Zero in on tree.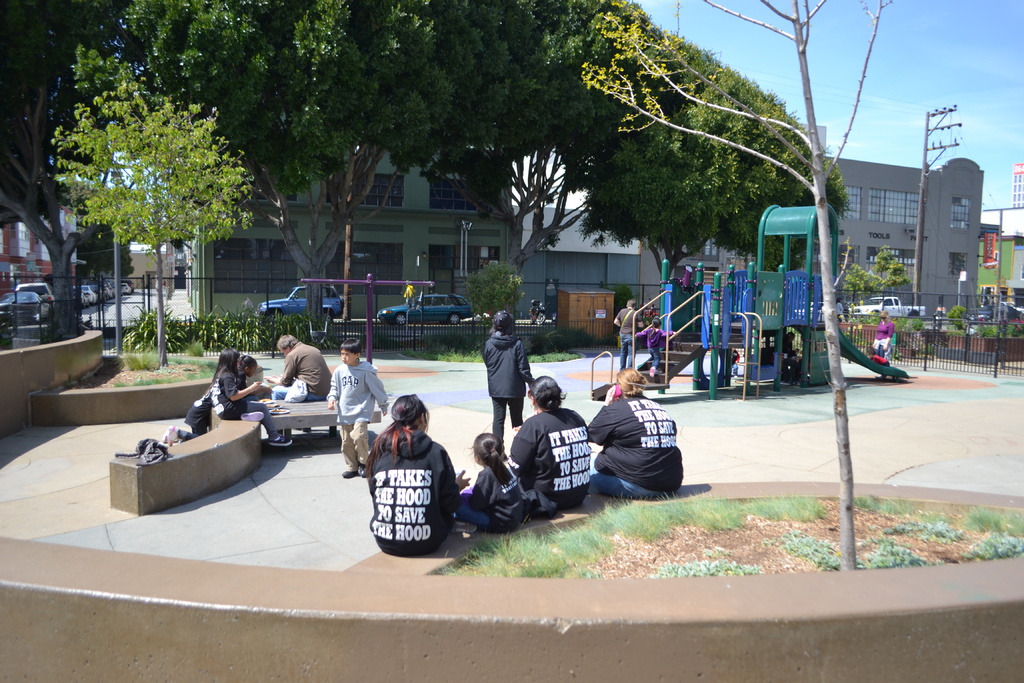
Zeroed in: bbox(838, 265, 871, 318).
